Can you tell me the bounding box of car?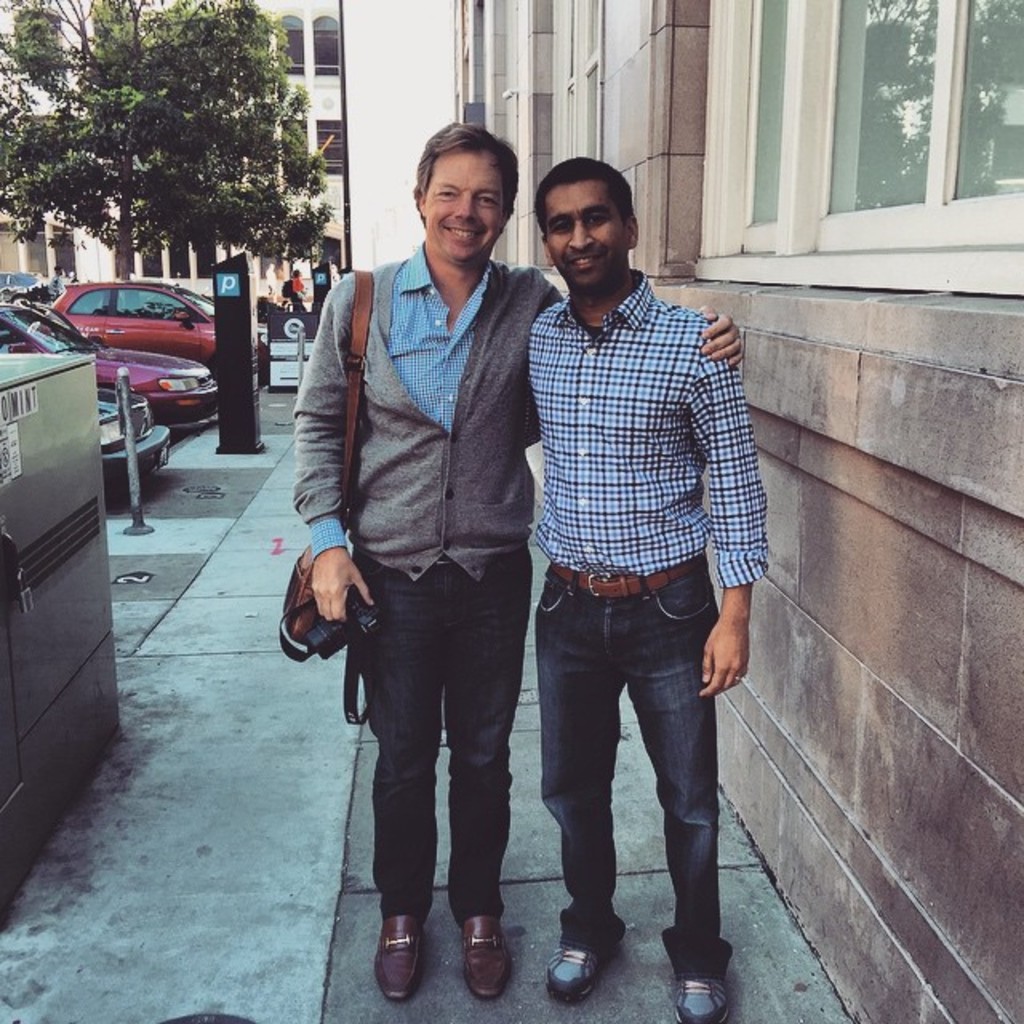
bbox=[0, 326, 174, 496].
